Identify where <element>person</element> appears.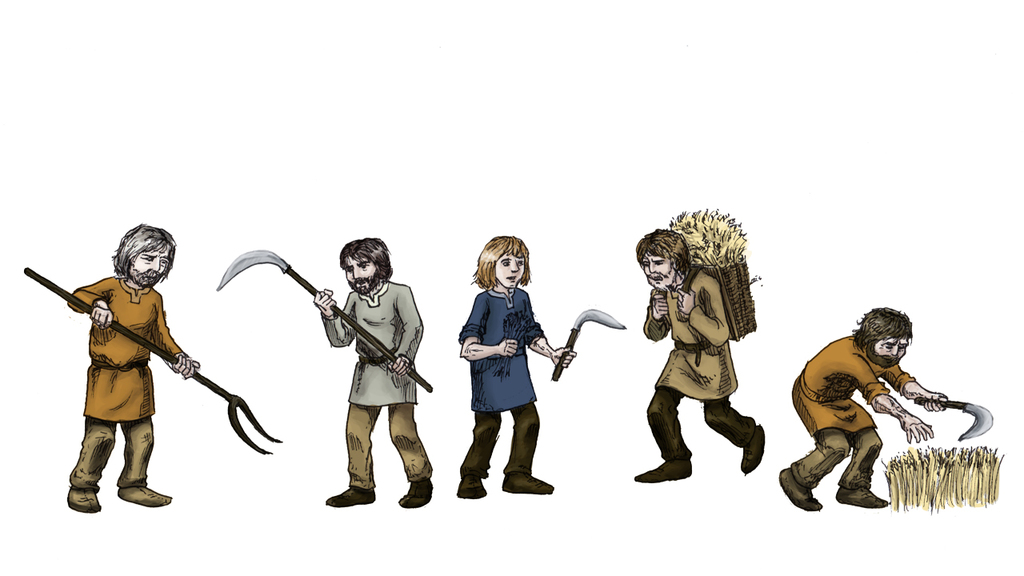
Appears at [left=631, top=228, right=766, bottom=486].
